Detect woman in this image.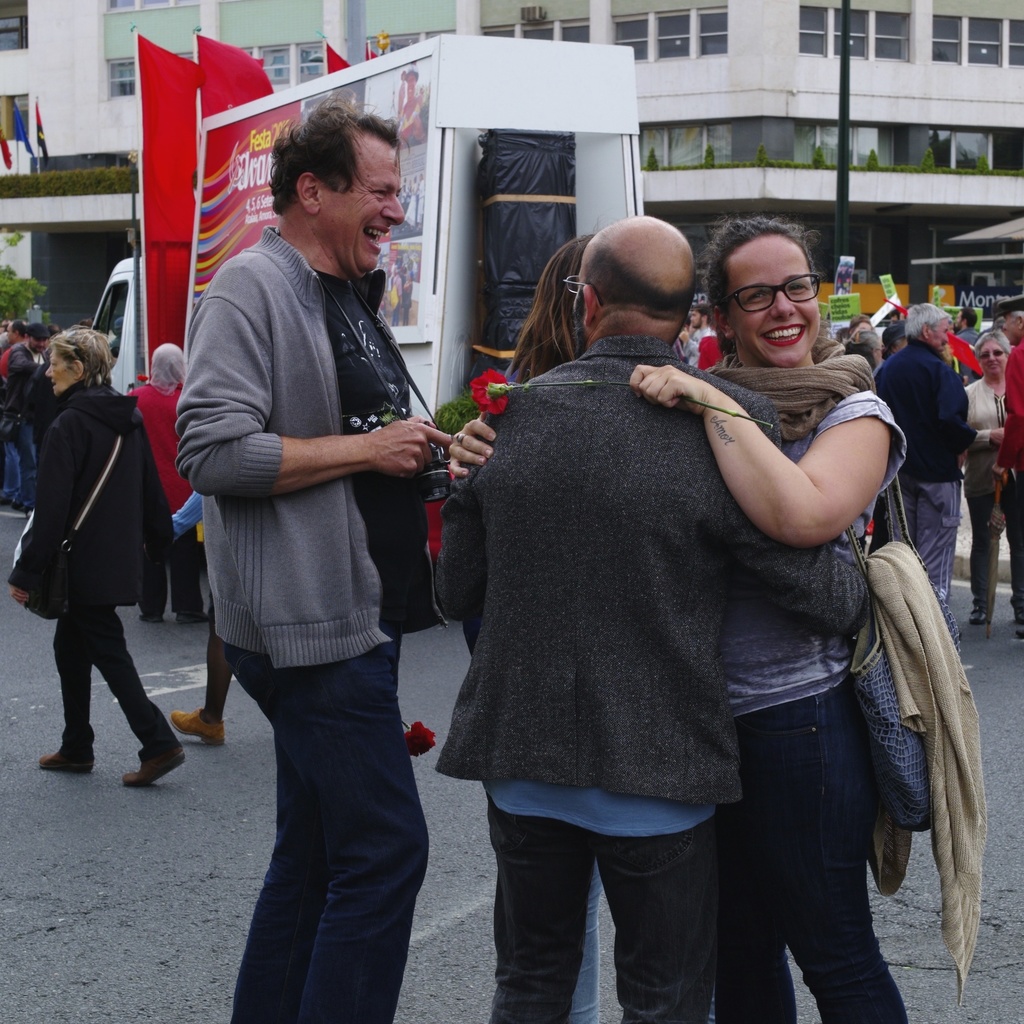
Detection: box=[879, 326, 913, 359].
